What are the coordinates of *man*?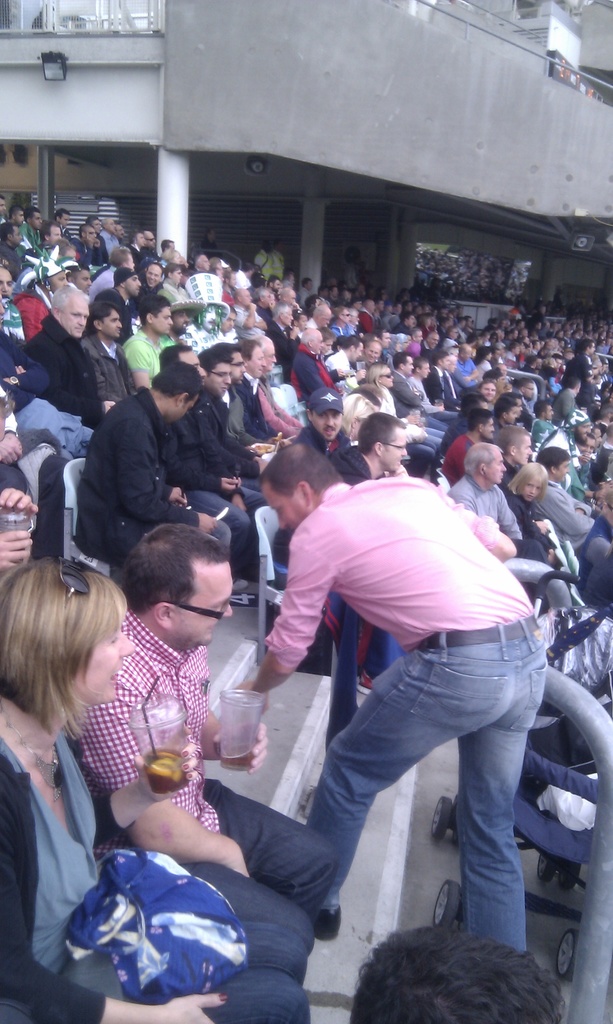
detection(342, 412, 410, 477).
